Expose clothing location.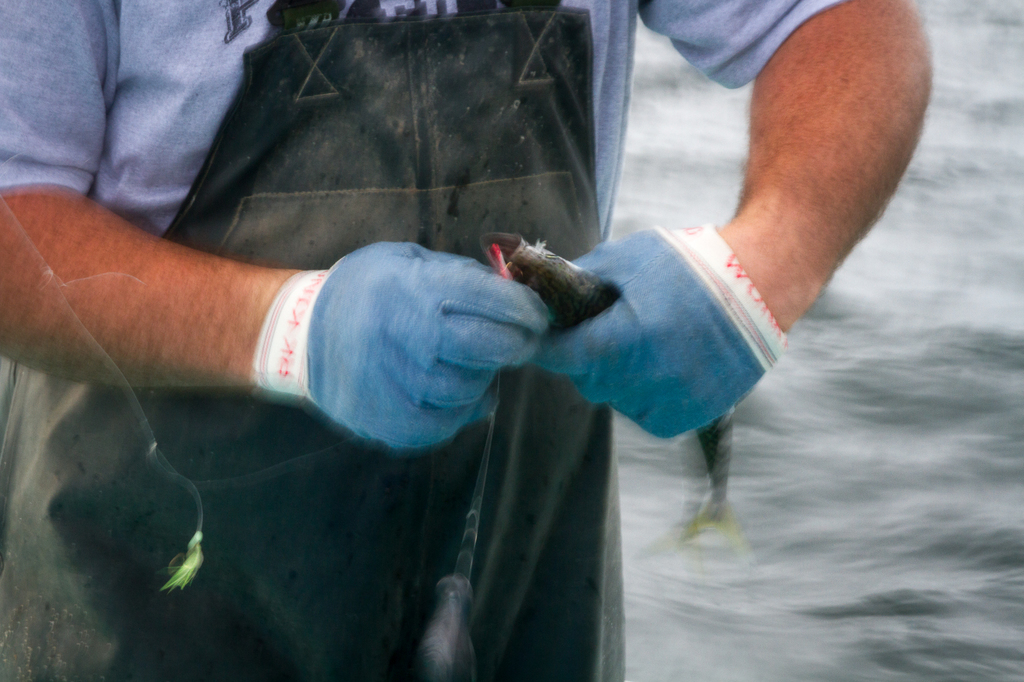
Exposed at 0:0:845:230.
